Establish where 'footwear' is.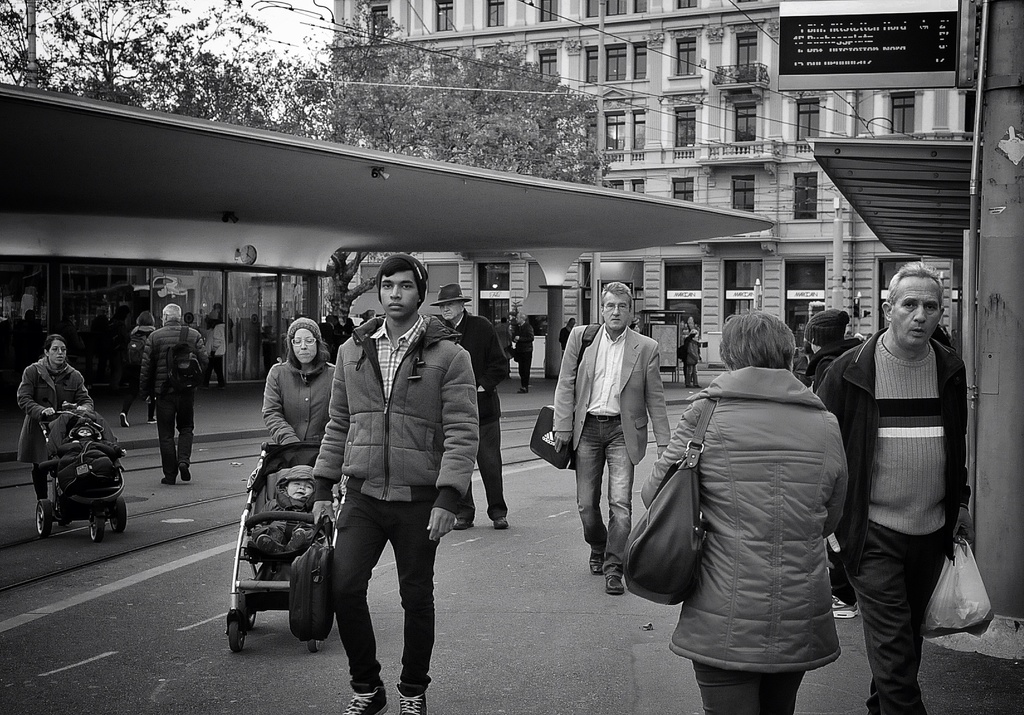
Established at box(451, 518, 475, 533).
